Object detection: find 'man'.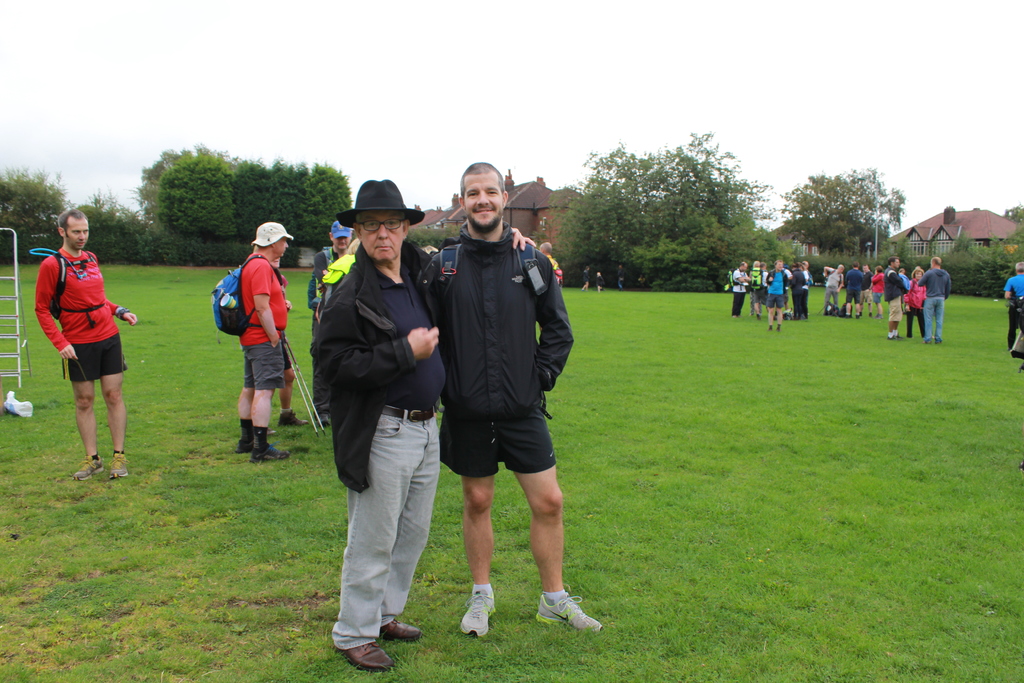
(left=35, top=206, right=137, bottom=482).
